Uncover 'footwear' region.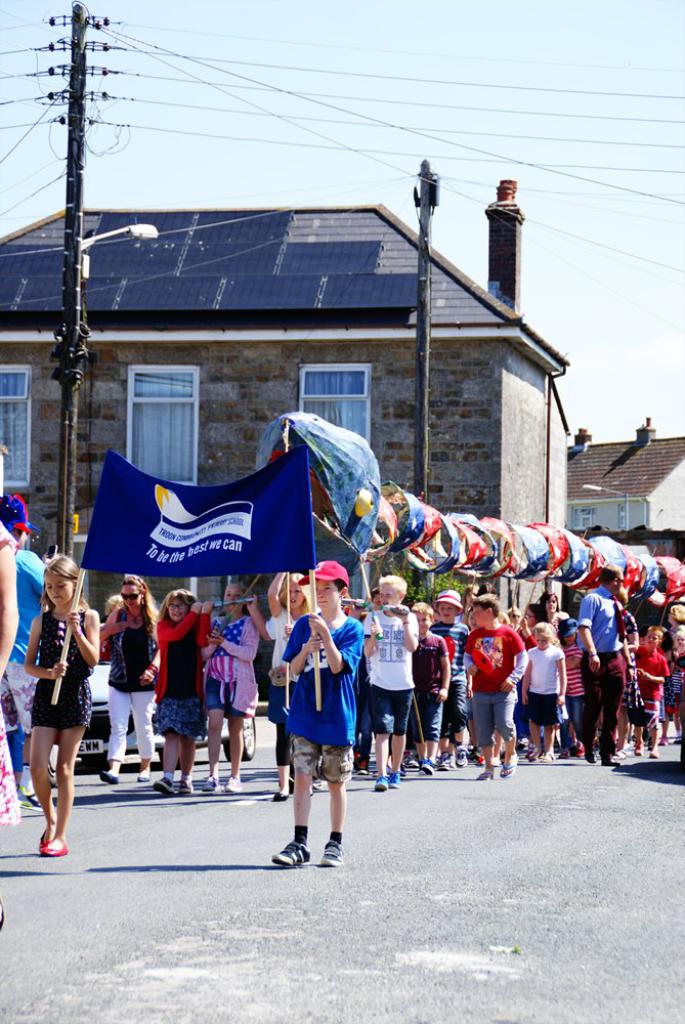
Uncovered: select_region(355, 766, 368, 778).
